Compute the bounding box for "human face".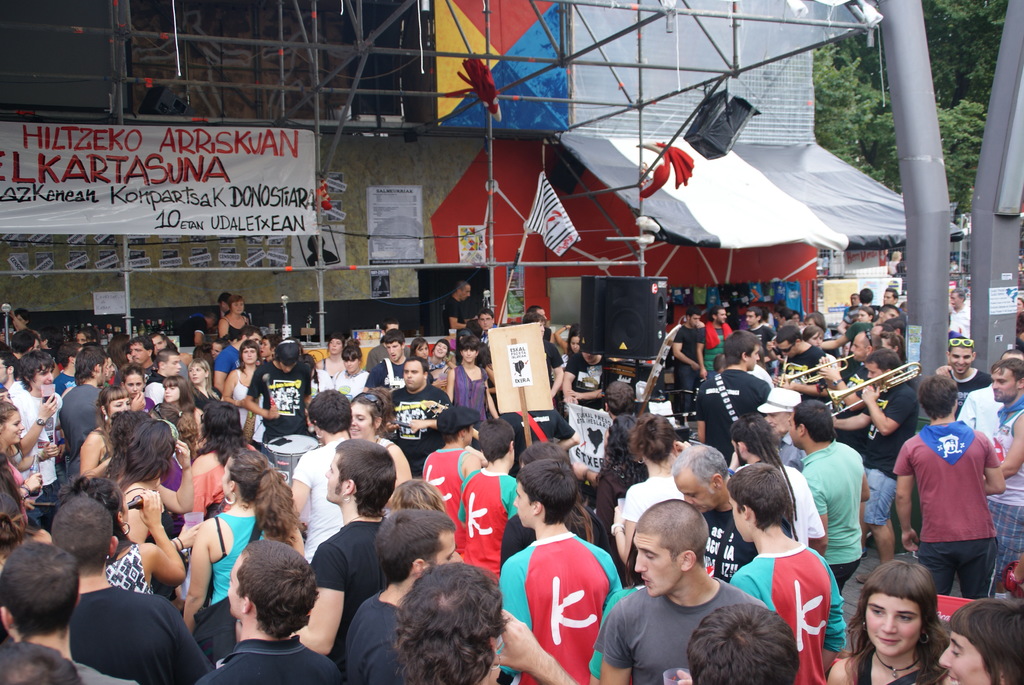
{"left": 12, "top": 317, "right": 22, "bottom": 330}.
